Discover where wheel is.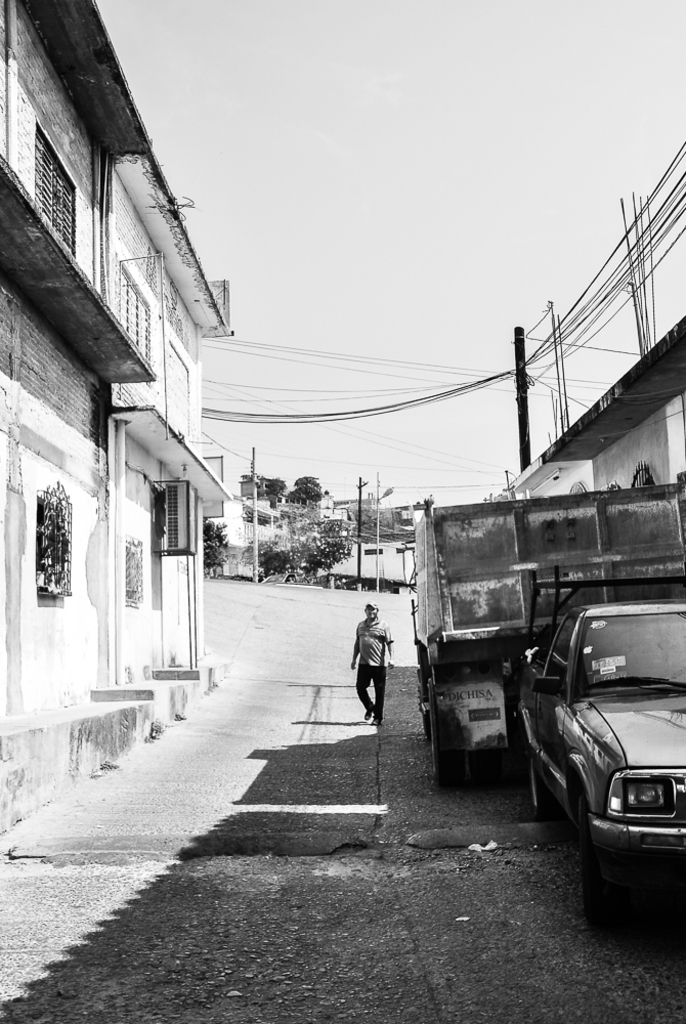
Discovered at <box>424,730,467,788</box>.
